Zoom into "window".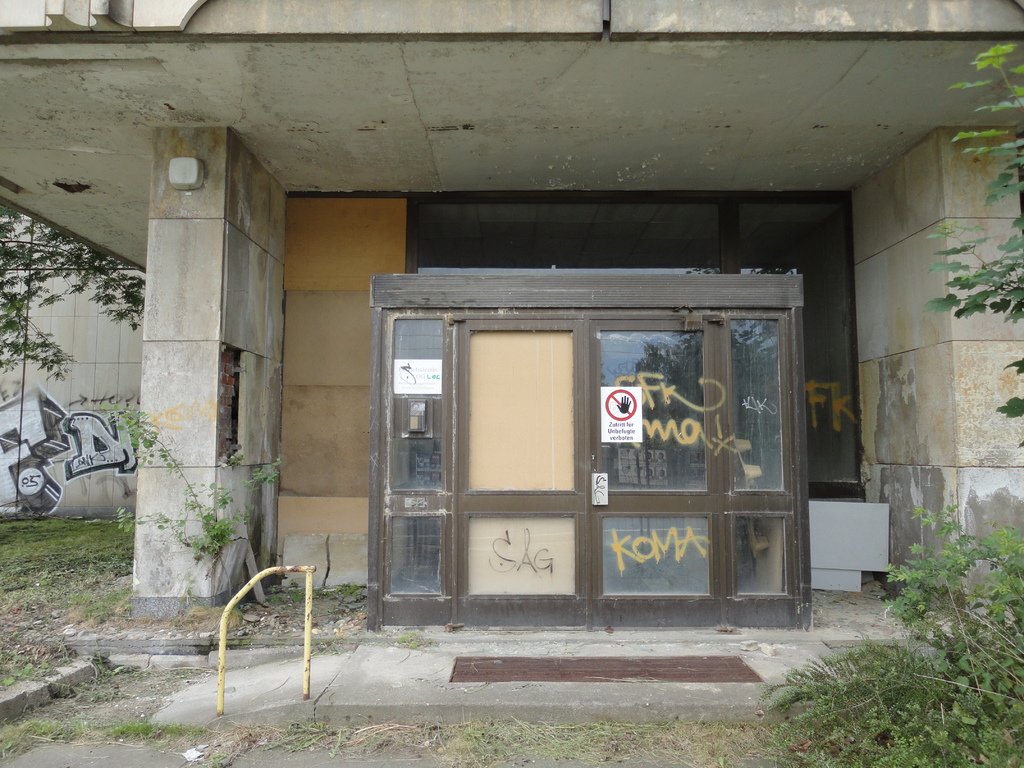
Zoom target: 357, 251, 806, 625.
